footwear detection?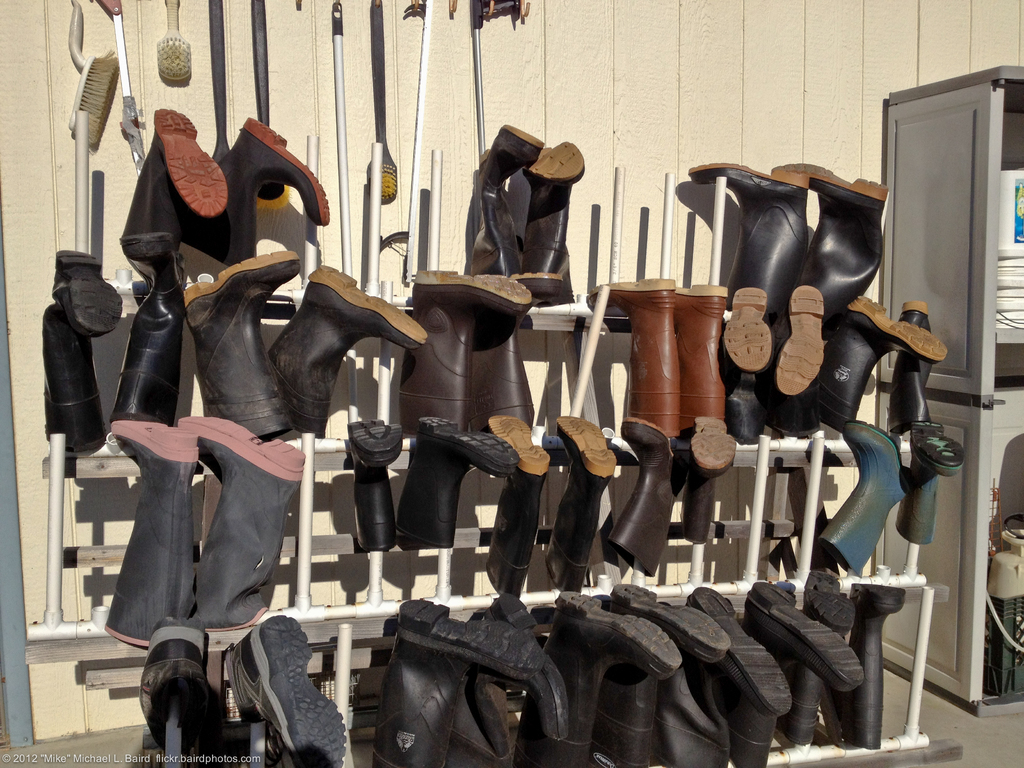
[483,413,554,604]
